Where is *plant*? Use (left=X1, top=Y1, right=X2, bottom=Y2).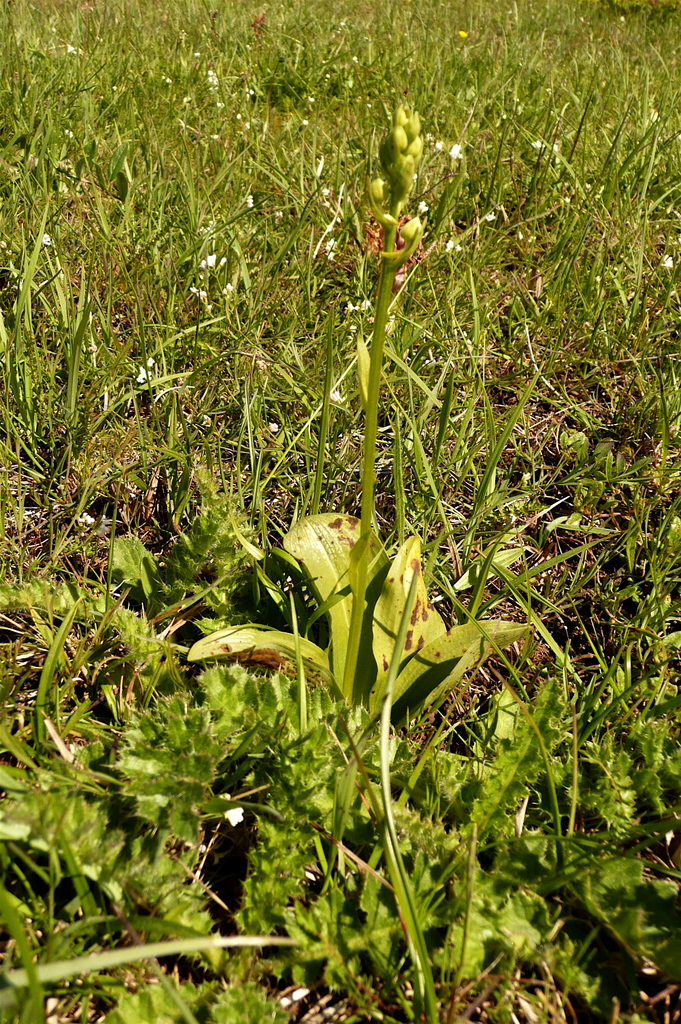
(left=170, top=502, right=534, bottom=726).
